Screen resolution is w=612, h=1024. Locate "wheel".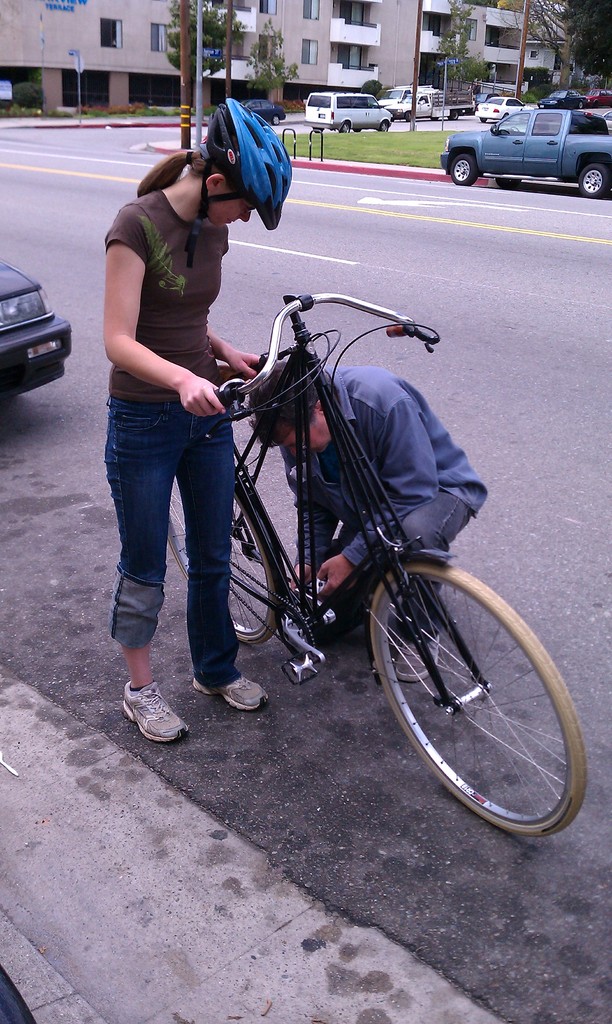
rect(342, 121, 351, 132).
